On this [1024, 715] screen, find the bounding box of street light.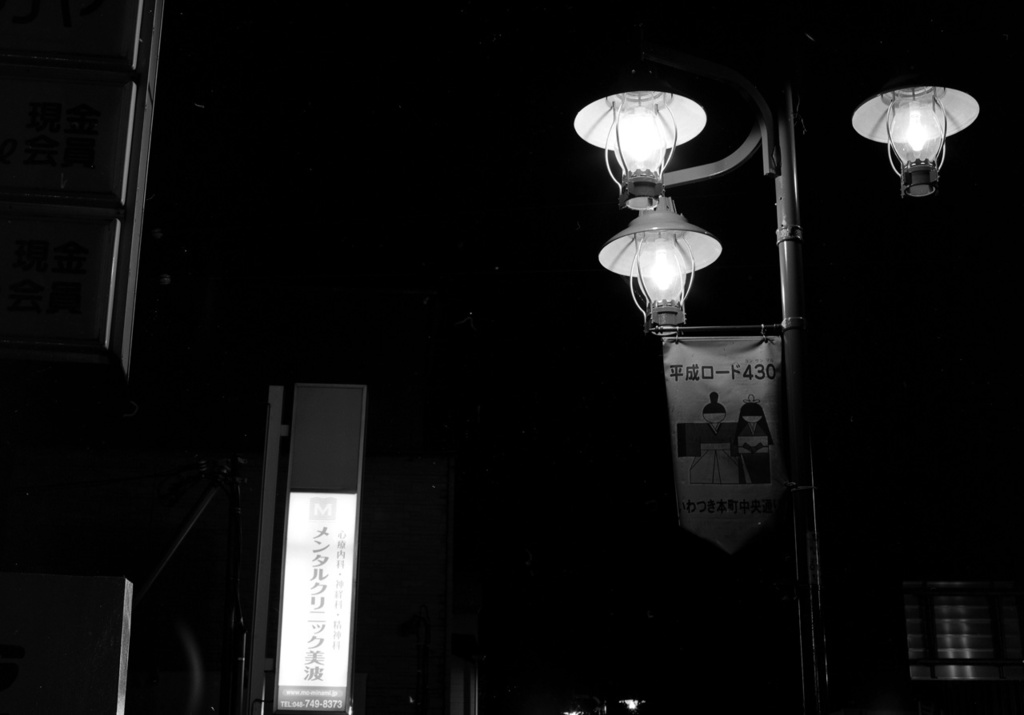
Bounding box: 571/0/981/714.
